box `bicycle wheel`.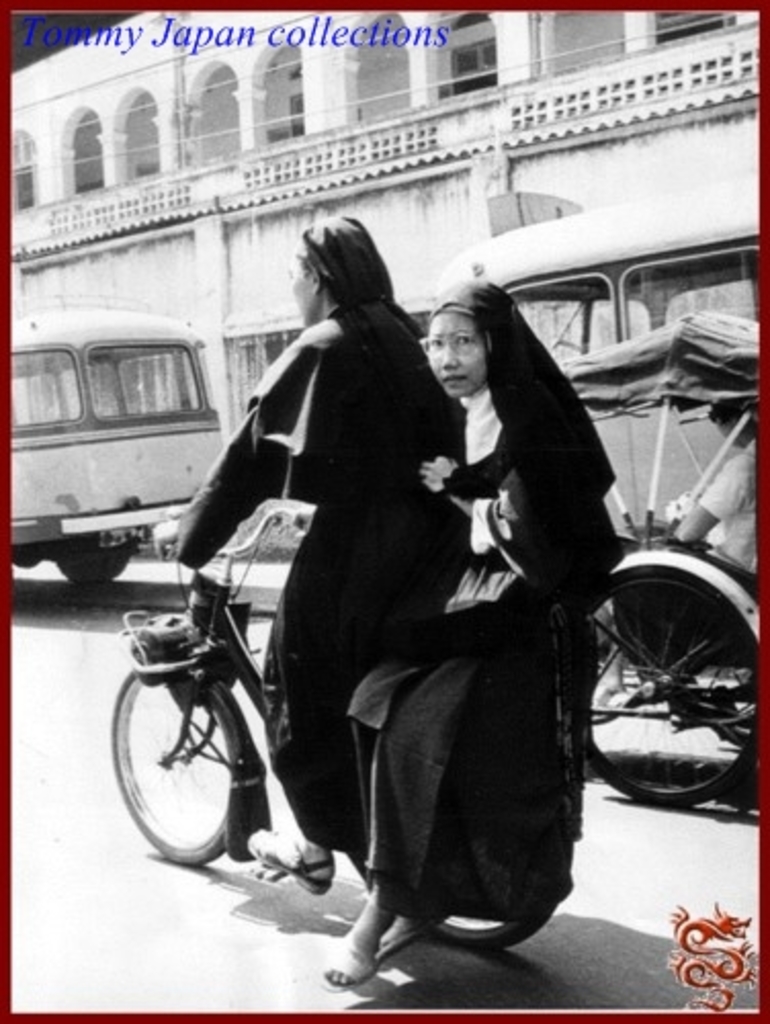
bbox(420, 848, 580, 954).
